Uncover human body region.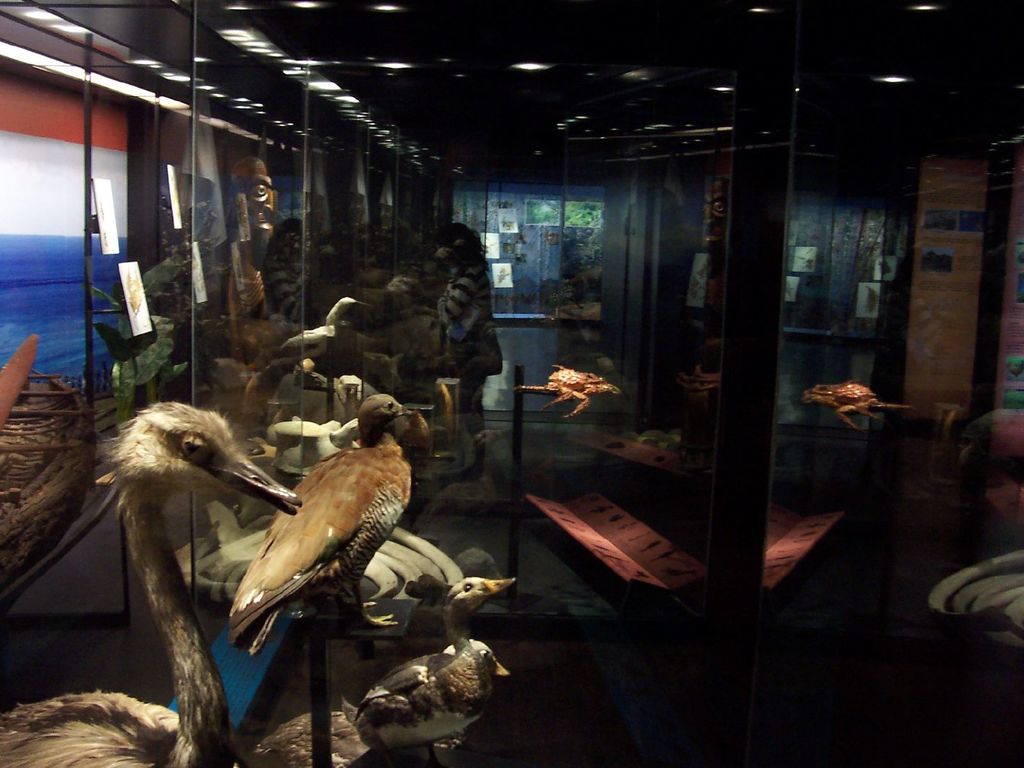
Uncovered: <region>435, 218, 507, 477</region>.
